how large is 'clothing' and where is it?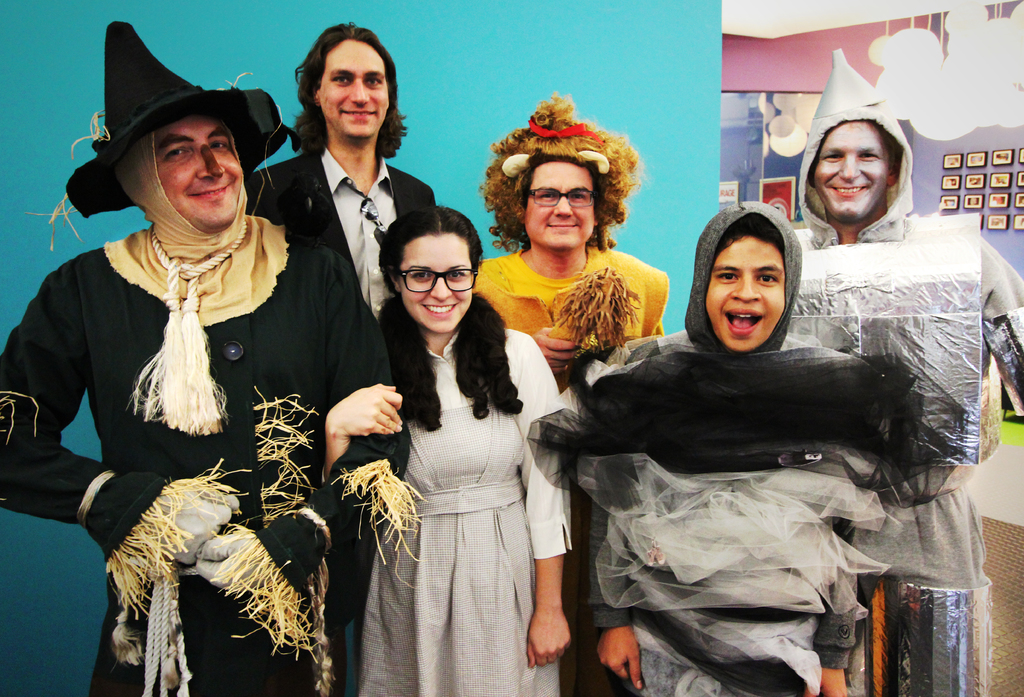
Bounding box: (1,213,413,696).
